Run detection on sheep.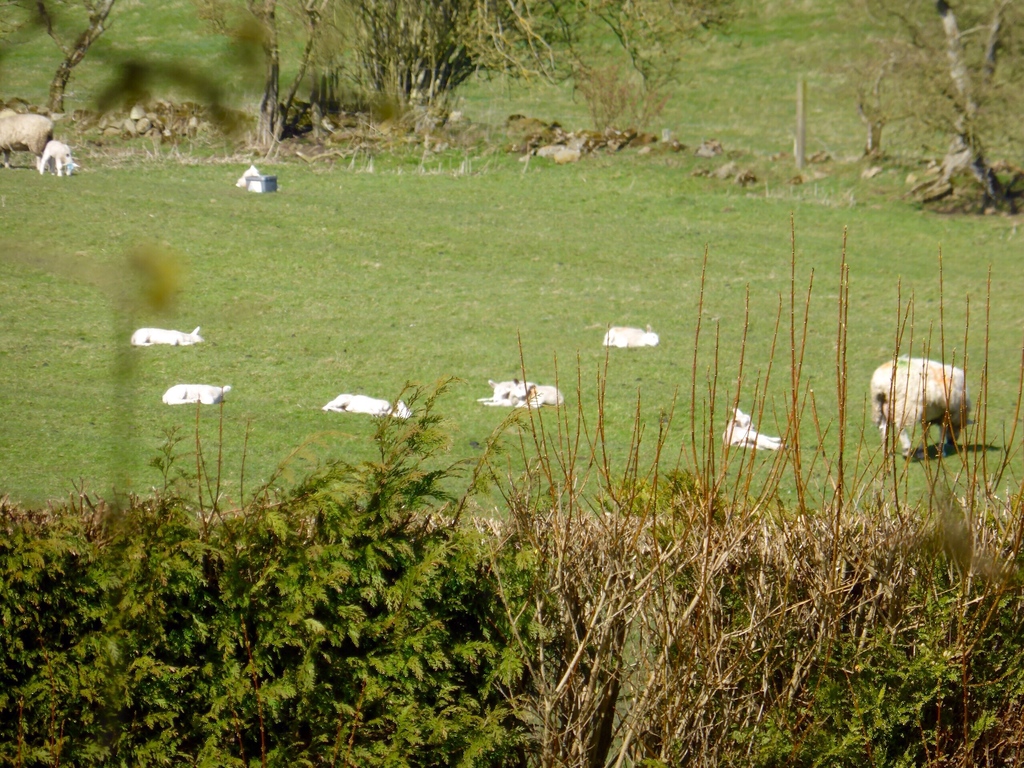
Result: (129, 320, 202, 344).
